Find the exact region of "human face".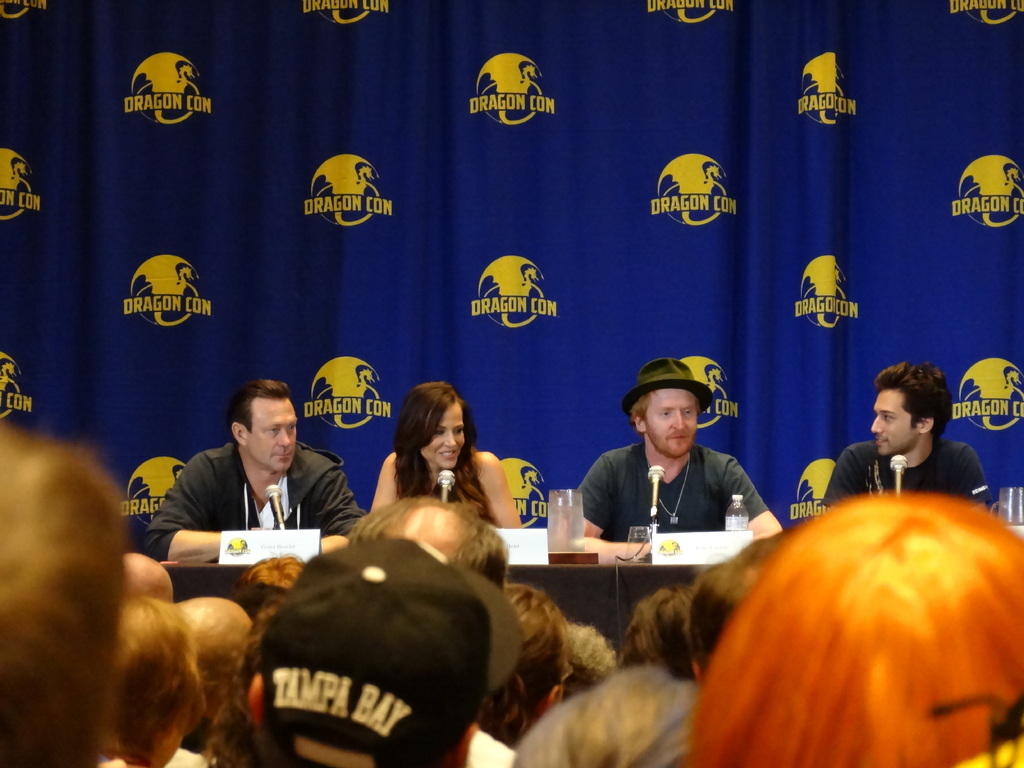
Exact region: left=646, top=383, right=702, bottom=455.
